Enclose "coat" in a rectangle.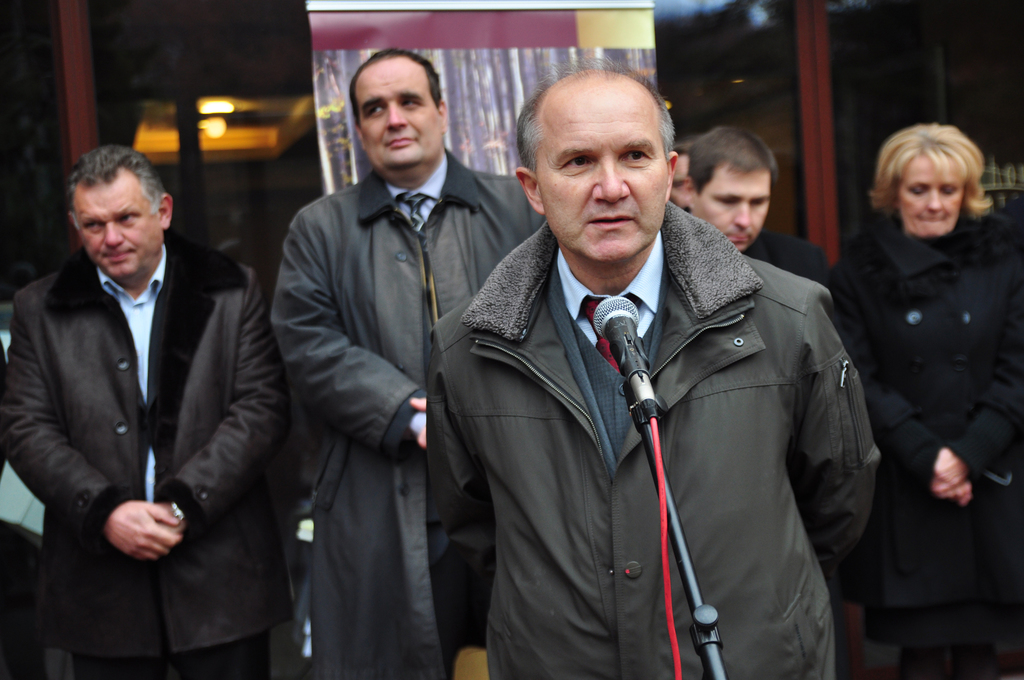
box=[280, 174, 565, 679].
